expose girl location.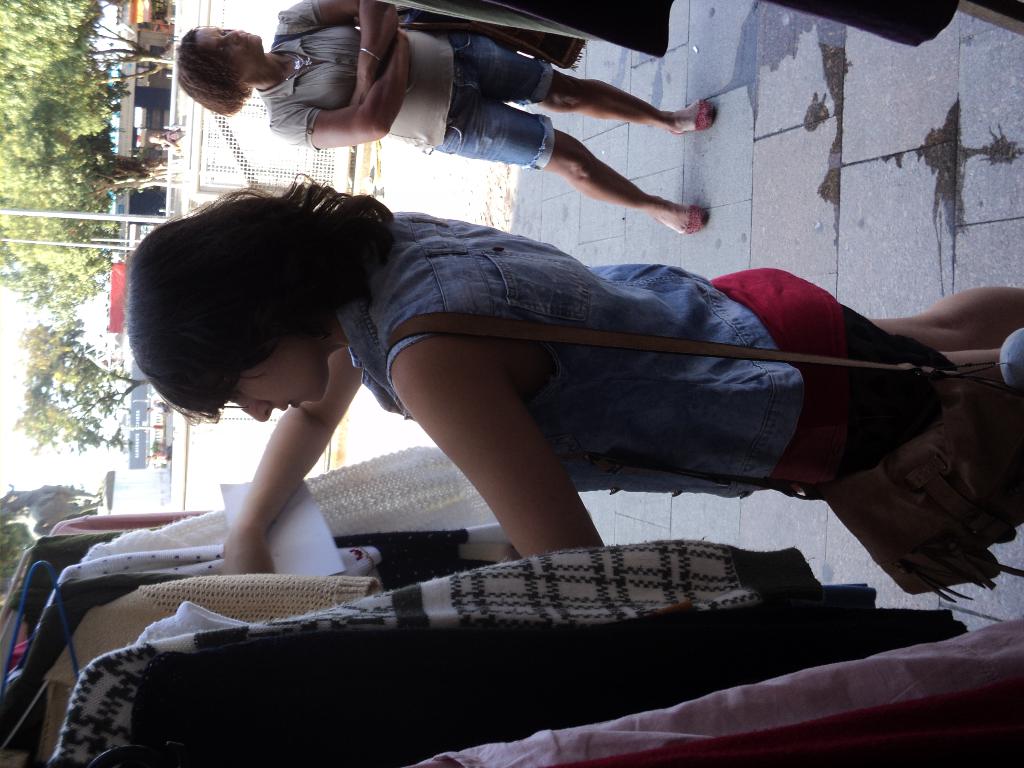
Exposed at 122:172:1023:573.
